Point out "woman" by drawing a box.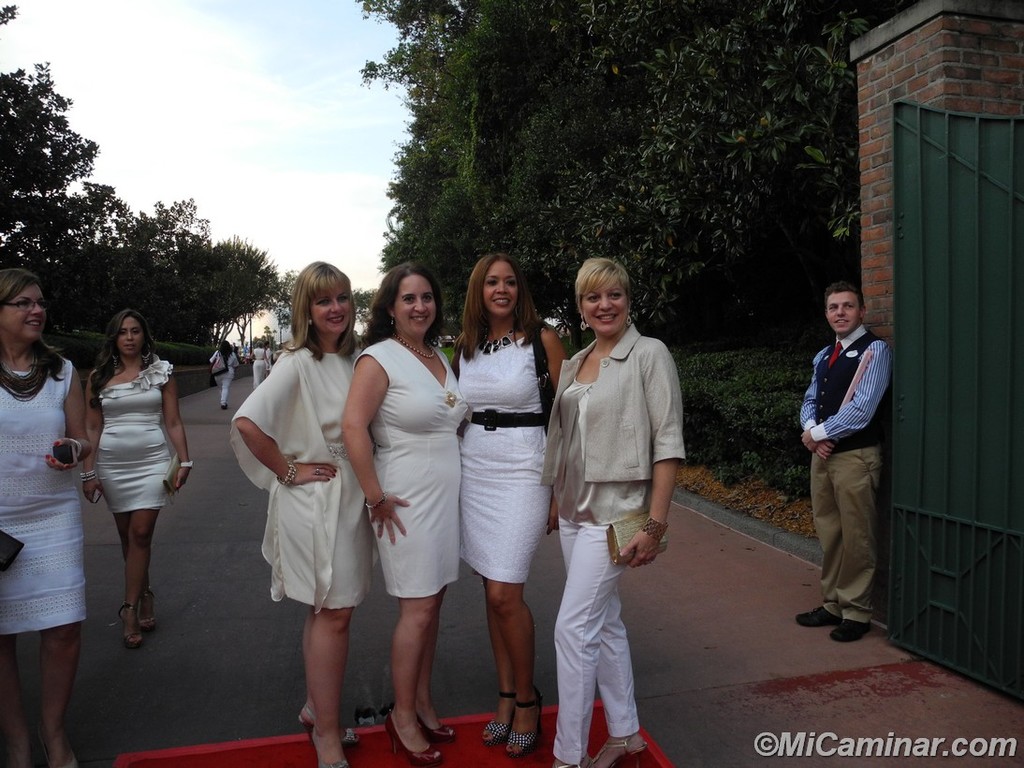
<region>228, 254, 376, 767</region>.
